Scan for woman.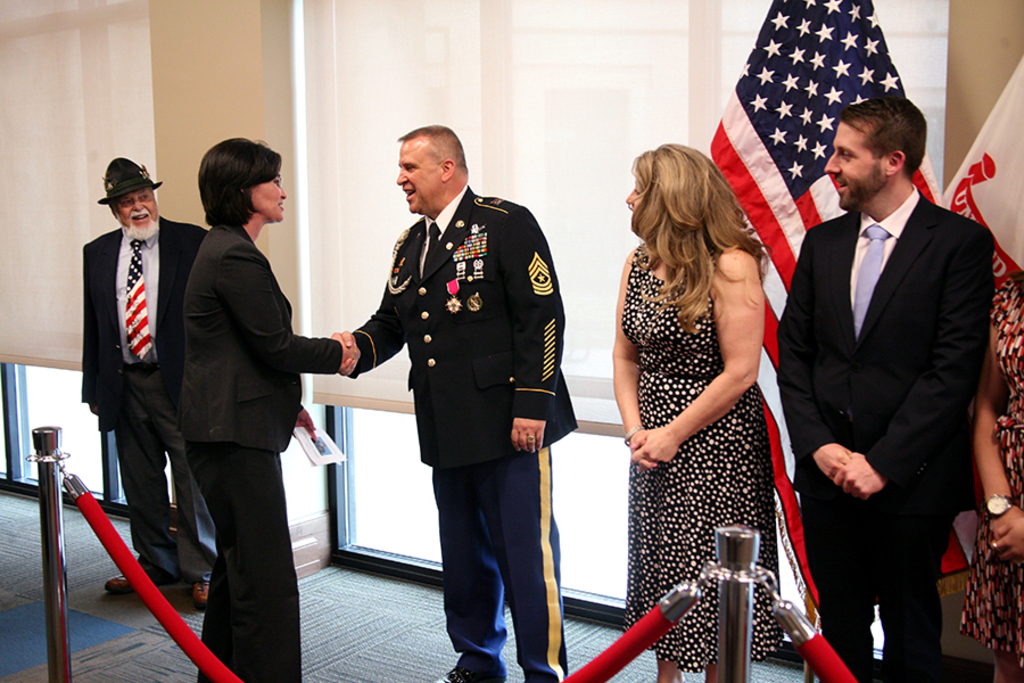
Scan result: box(173, 138, 363, 682).
